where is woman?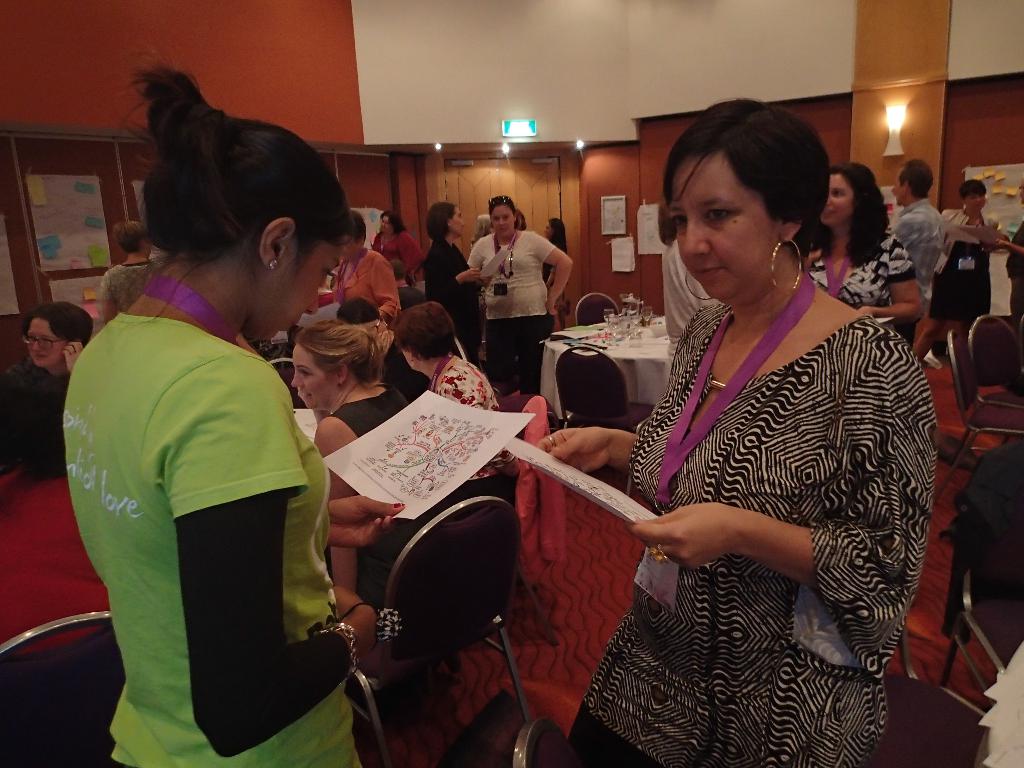
(0,301,97,479).
